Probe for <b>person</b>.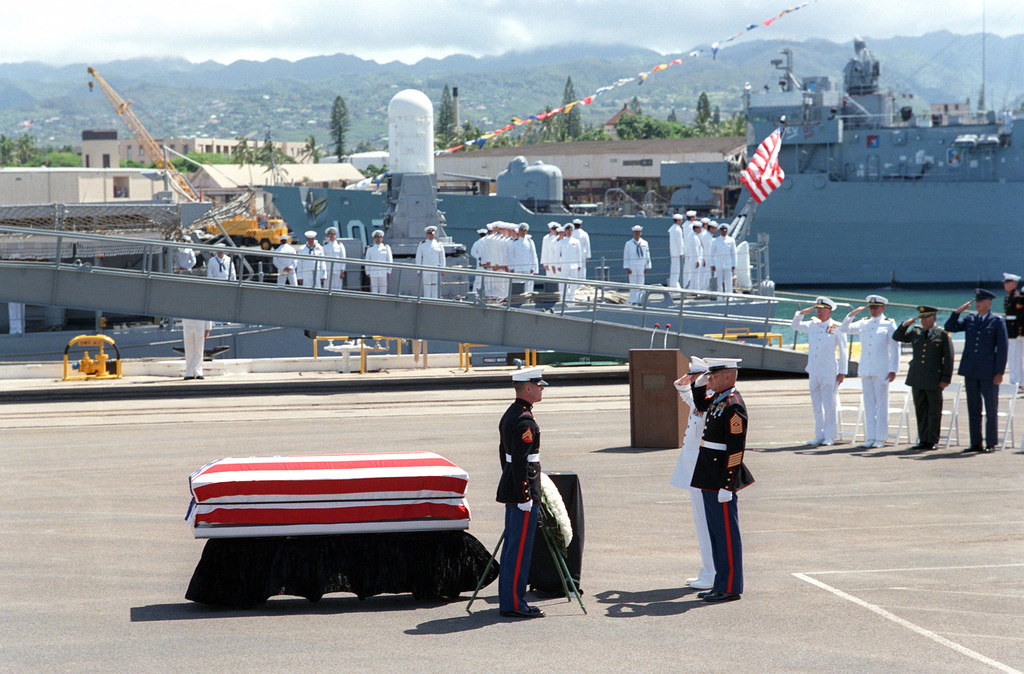
Probe result: bbox=[541, 216, 590, 295].
